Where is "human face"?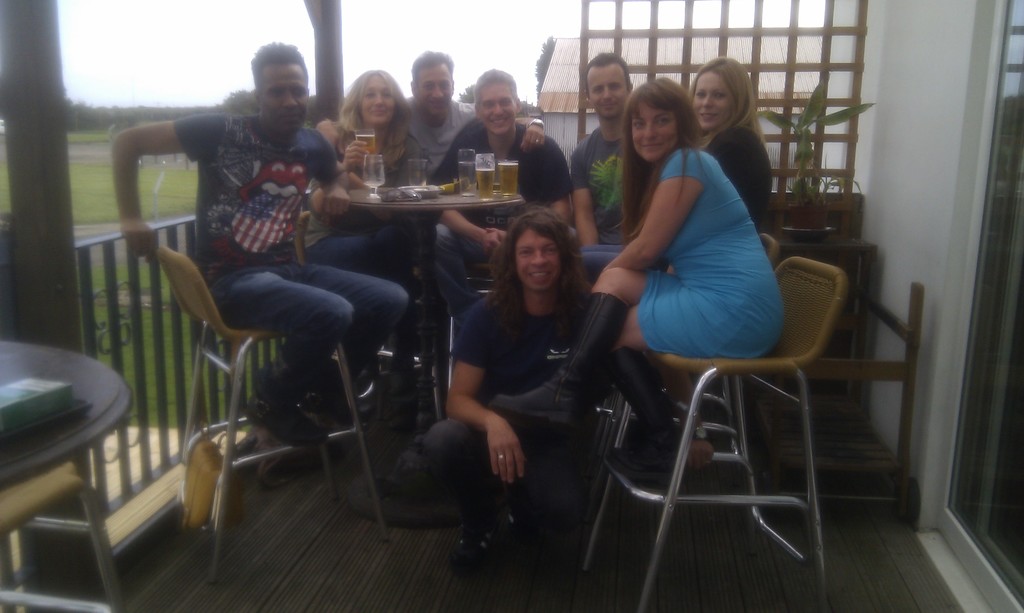
(left=478, top=83, right=516, bottom=133).
